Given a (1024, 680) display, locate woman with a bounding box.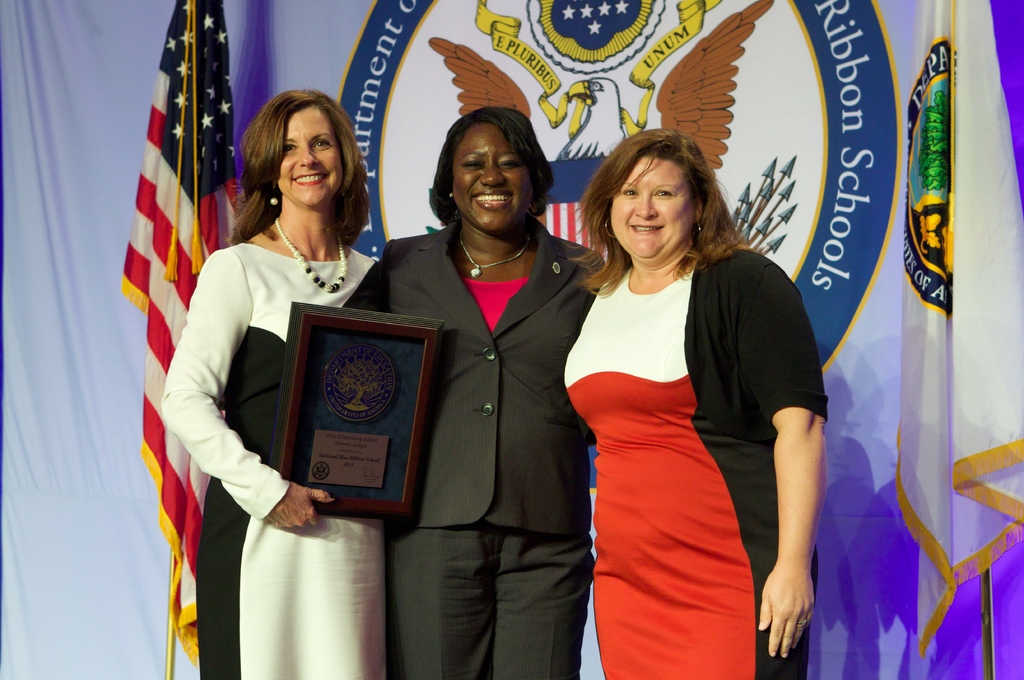
Located: locate(150, 82, 391, 679).
